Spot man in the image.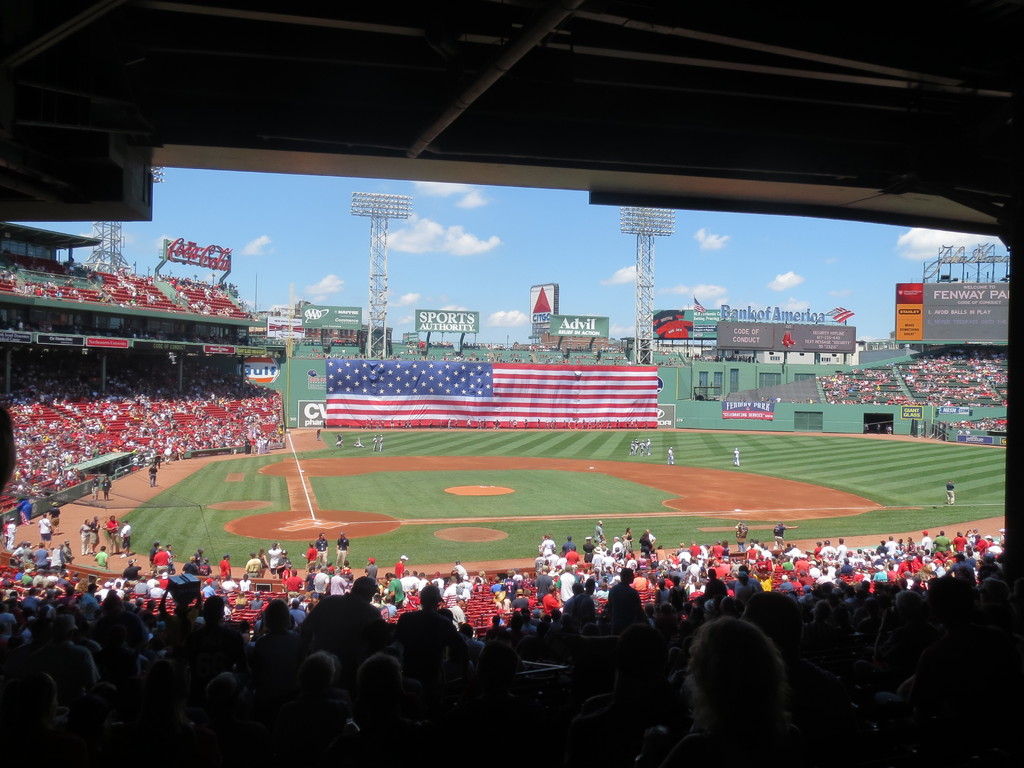
man found at 46 500 62 535.
